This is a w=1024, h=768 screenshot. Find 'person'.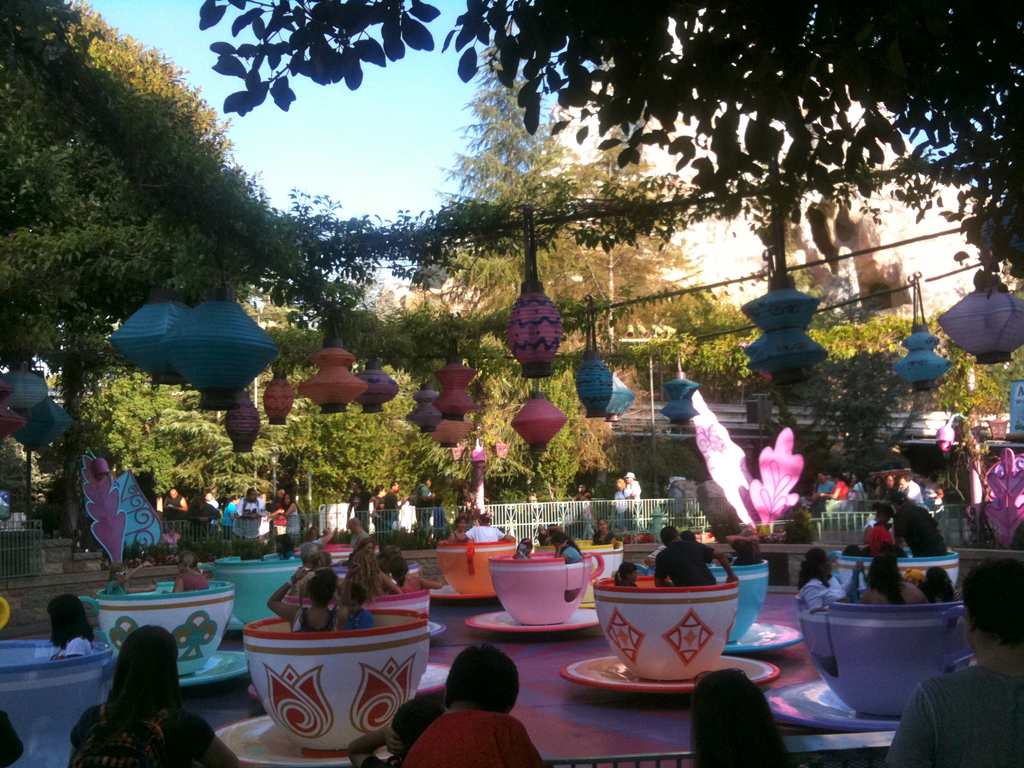
Bounding box: (546, 523, 584, 564).
